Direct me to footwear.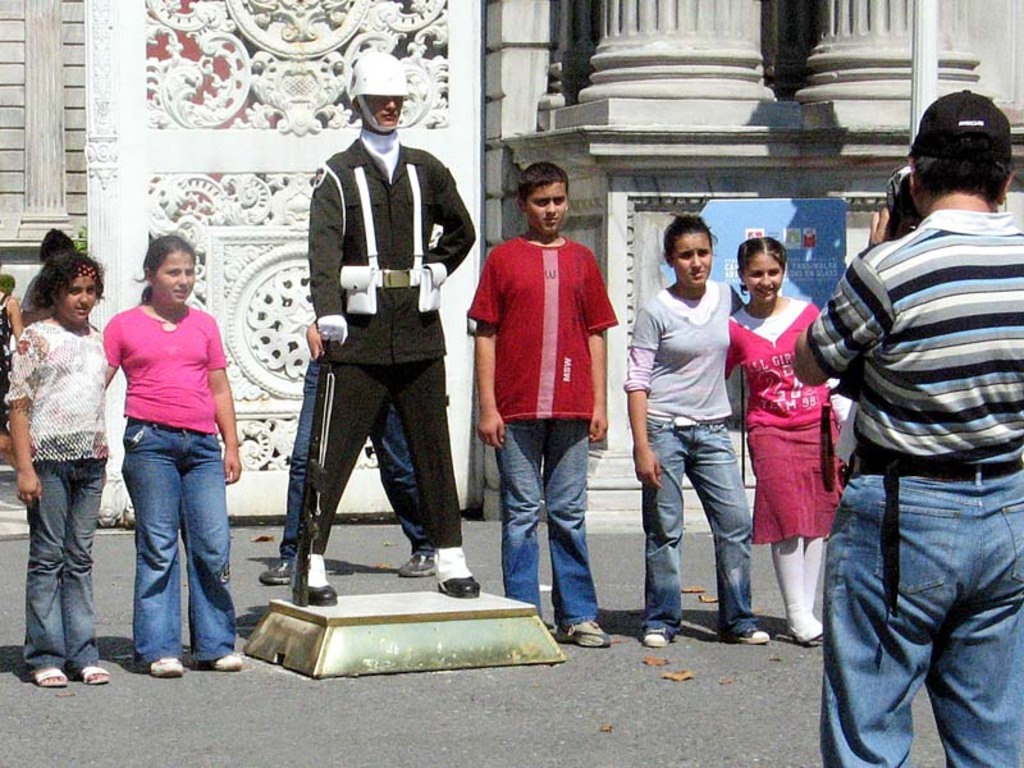
Direction: <bbox>77, 662, 113, 687</bbox>.
